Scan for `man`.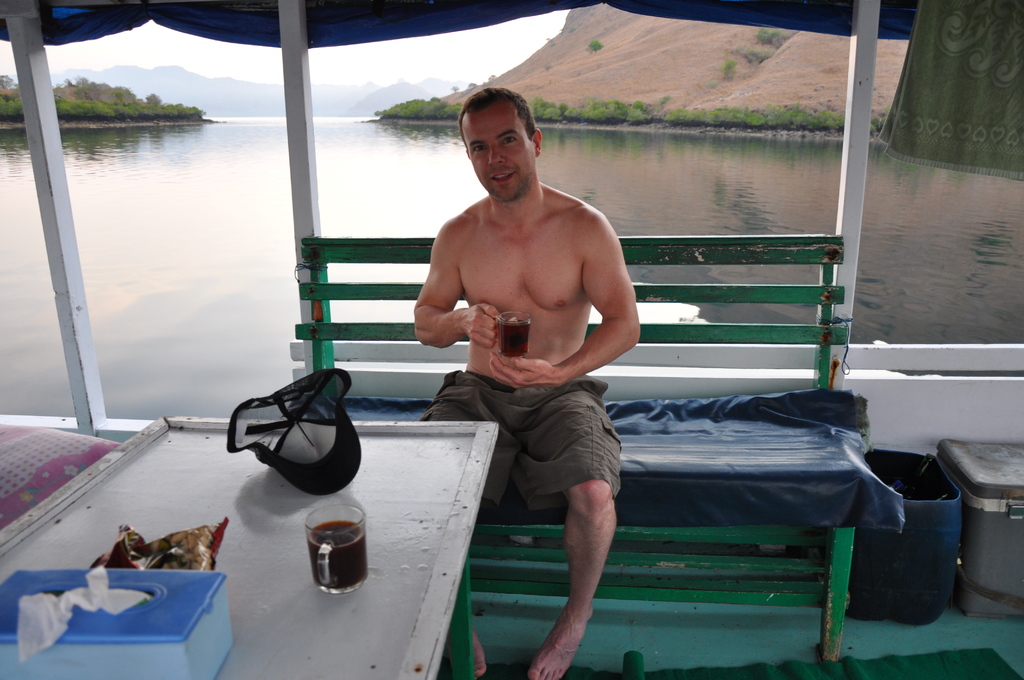
Scan result: select_region(406, 99, 659, 597).
